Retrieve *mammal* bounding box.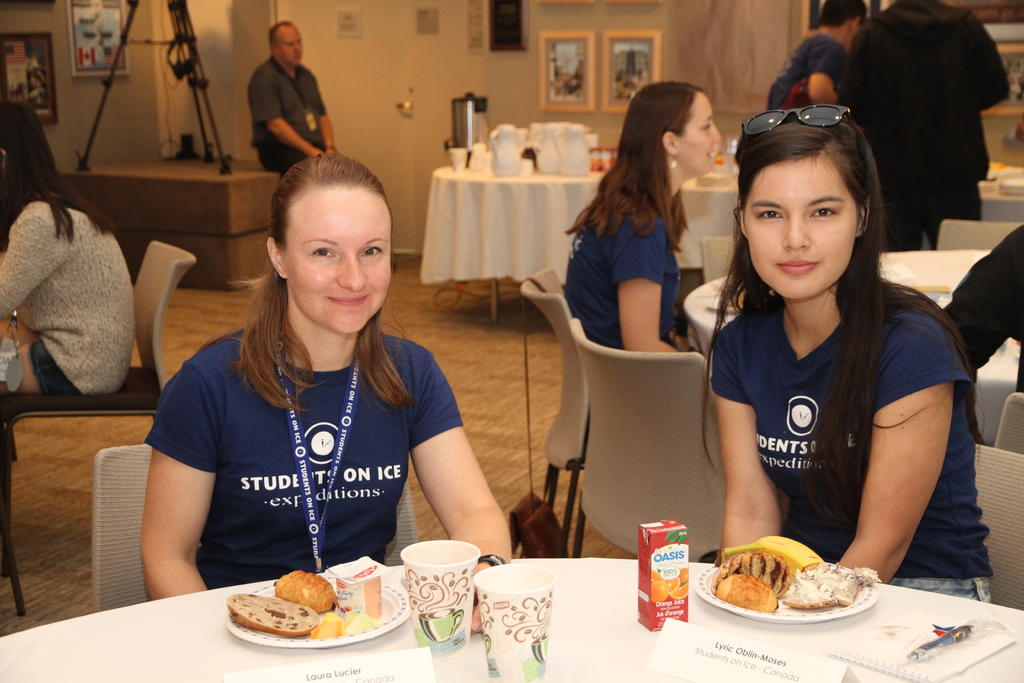
Bounding box: bbox=(248, 21, 340, 172).
